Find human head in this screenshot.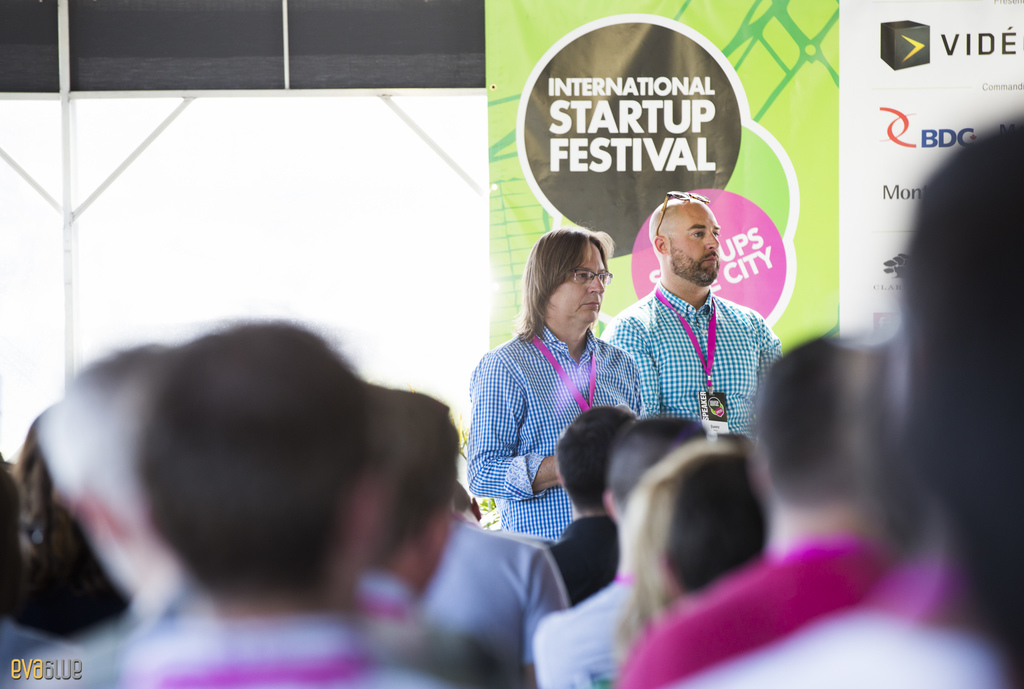
The bounding box for human head is <region>654, 450, 762, 594</region>.
